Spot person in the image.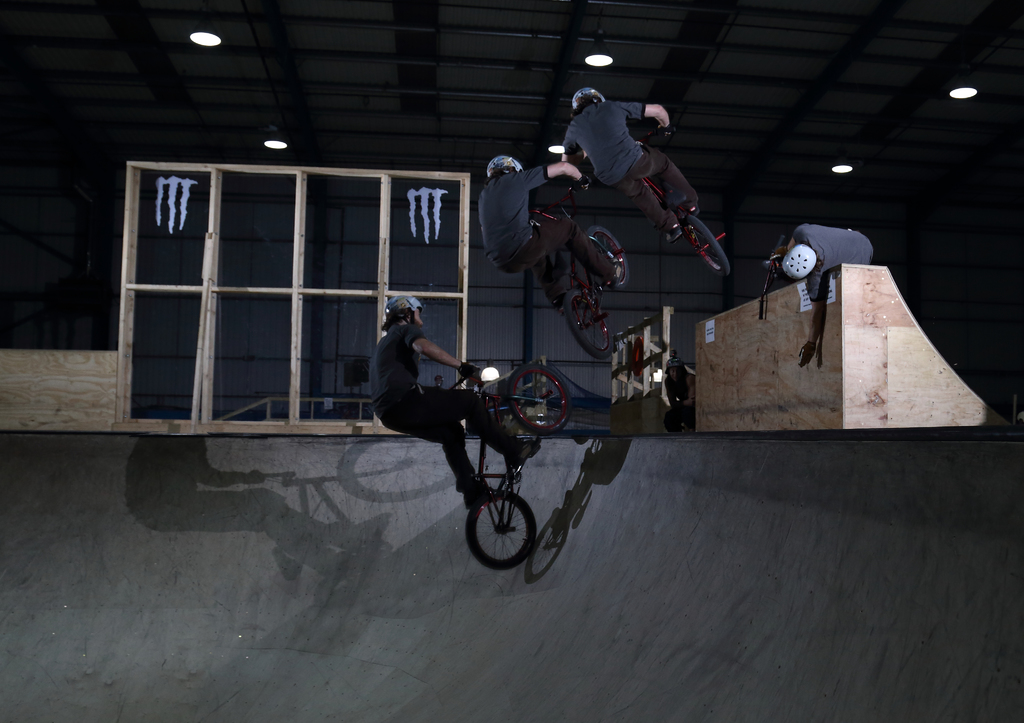
person found at select_region(556, 75, 701, 236).
